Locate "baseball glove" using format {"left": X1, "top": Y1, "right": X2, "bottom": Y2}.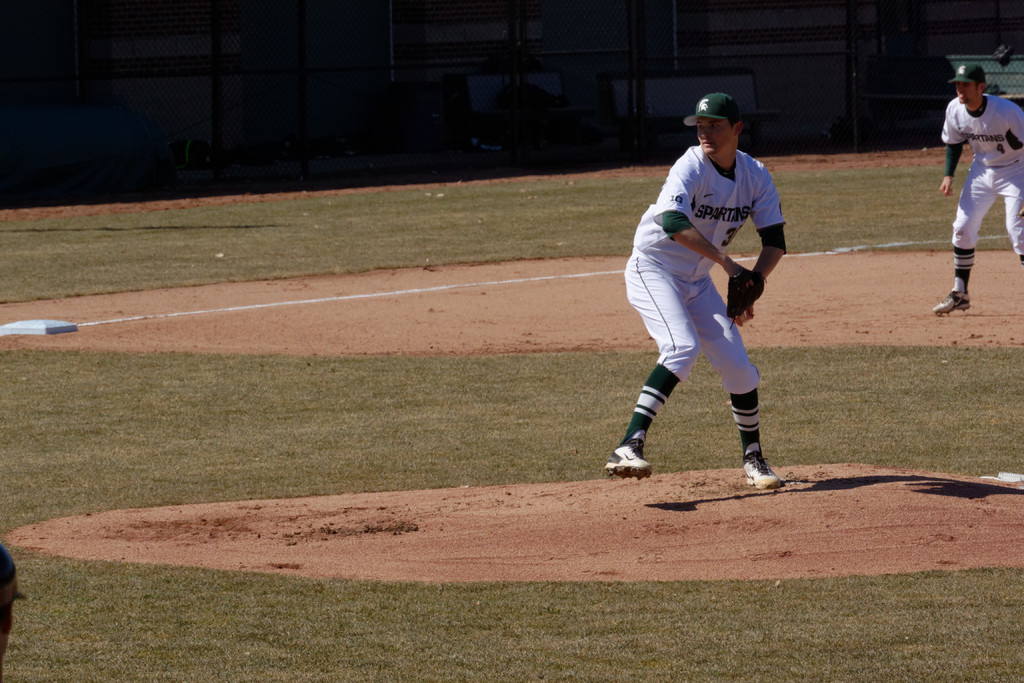
{"left": 726, "top": 266, "right": 768, "bottom": 328}.
